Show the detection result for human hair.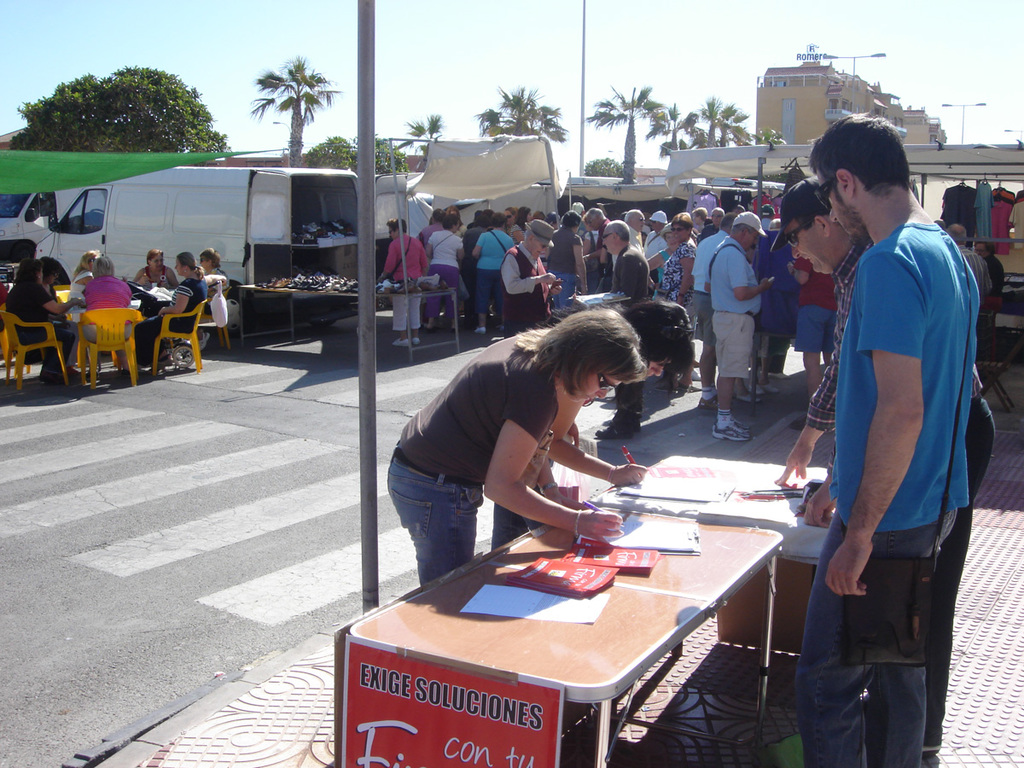
locate(616, 293, 690, 385).
